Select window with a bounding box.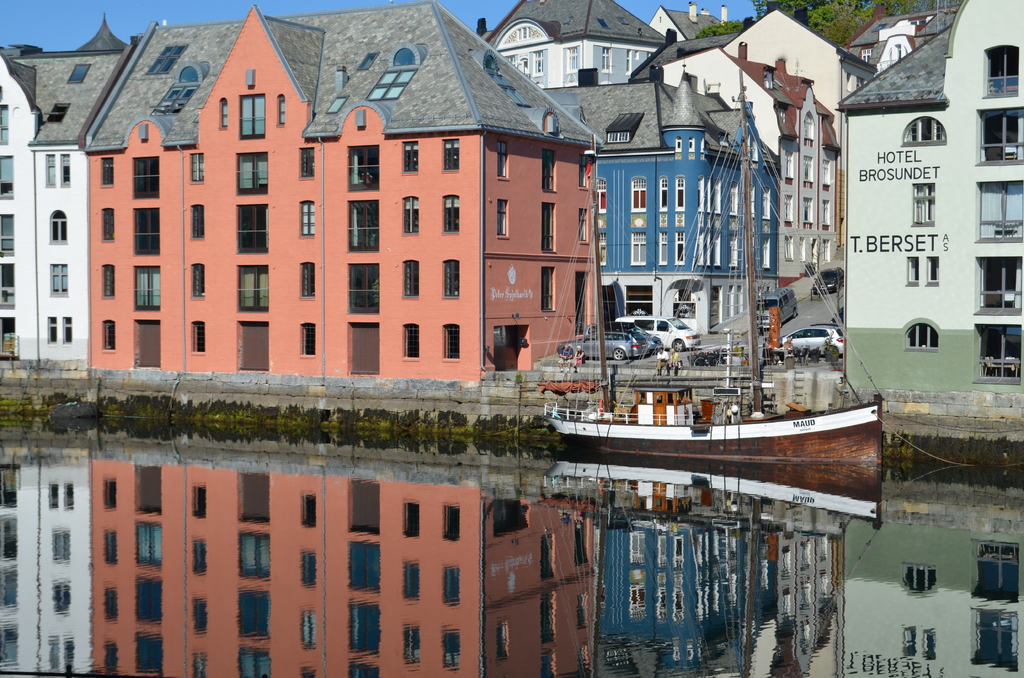
502, 54, 518, 65.
